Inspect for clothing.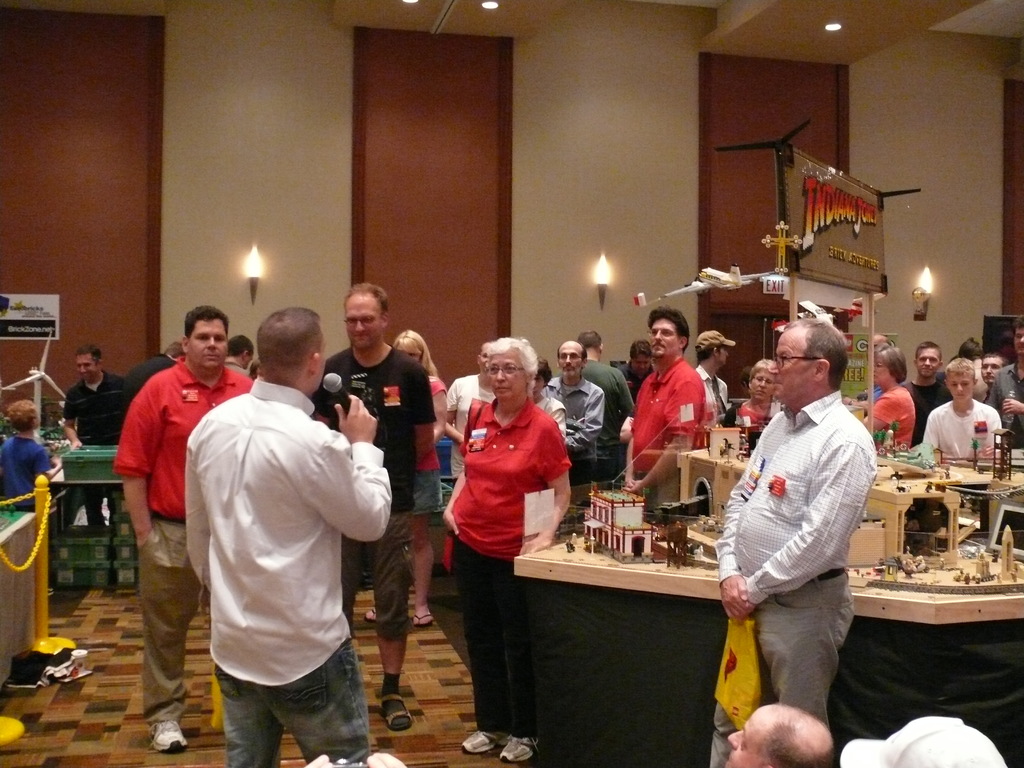
Inspection: 925 397 1002 461.
